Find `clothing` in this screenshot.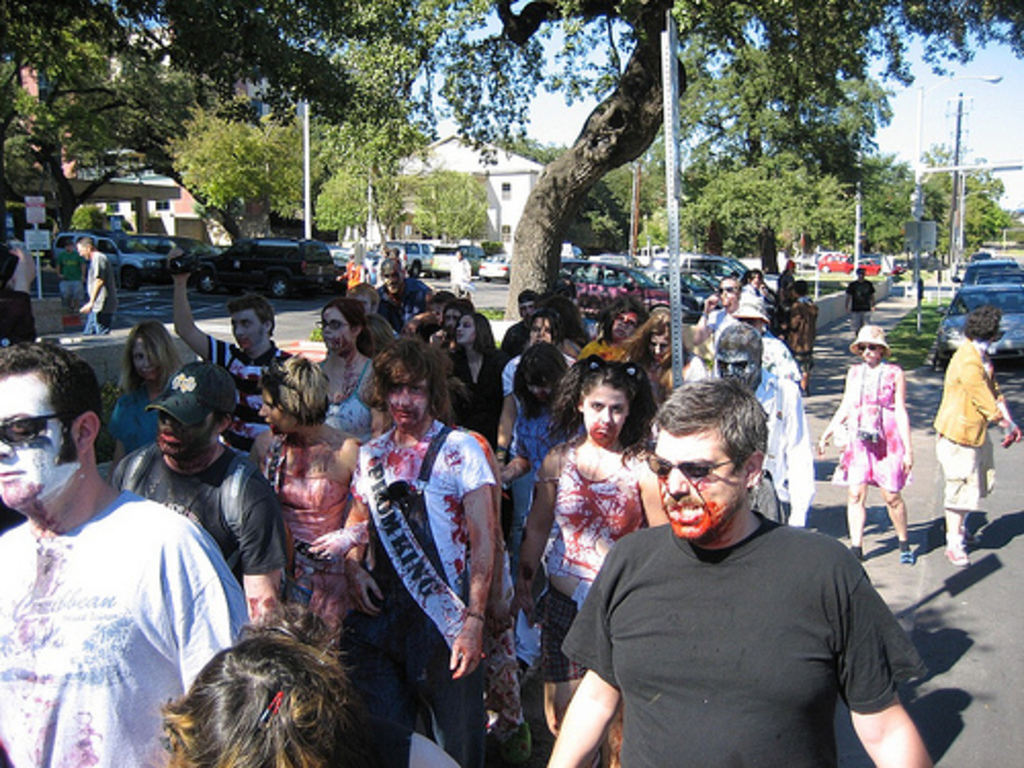
The bounding box for `clothing` is [516,449,647,682].
